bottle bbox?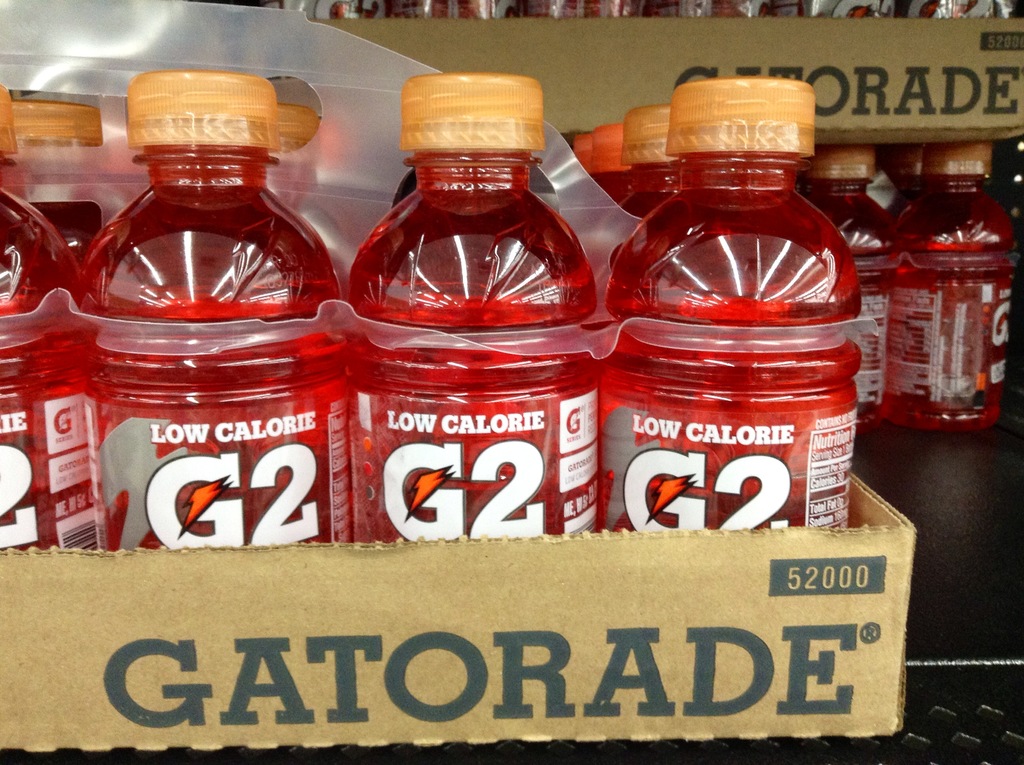
left=885, top=149, right=925, bottom=218
